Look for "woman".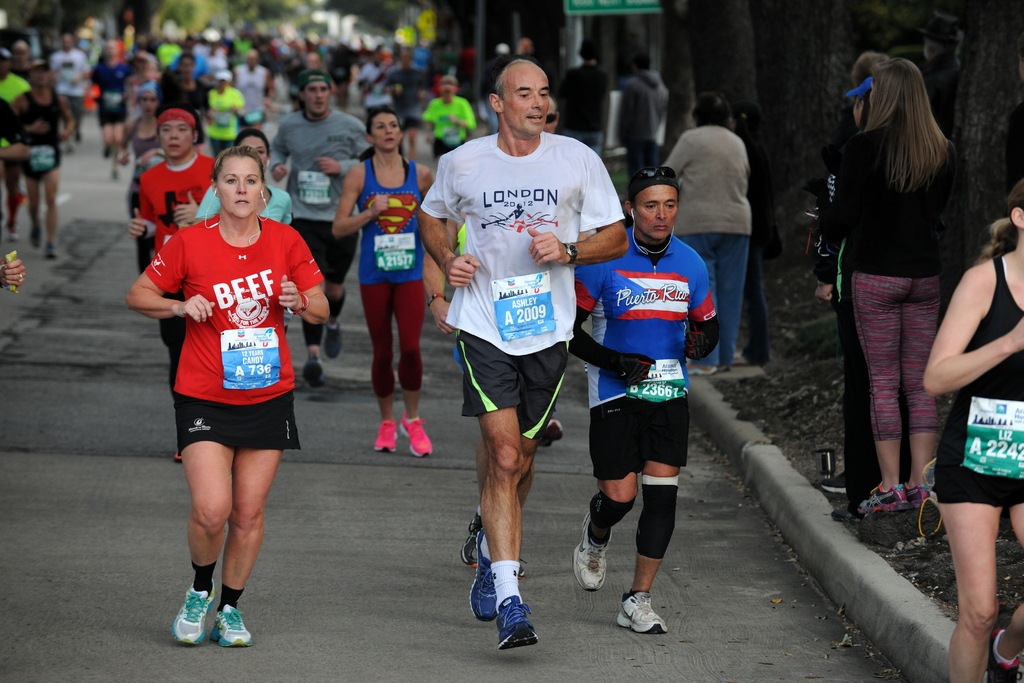
Found: bbox=[824, 58, 973, 519].
